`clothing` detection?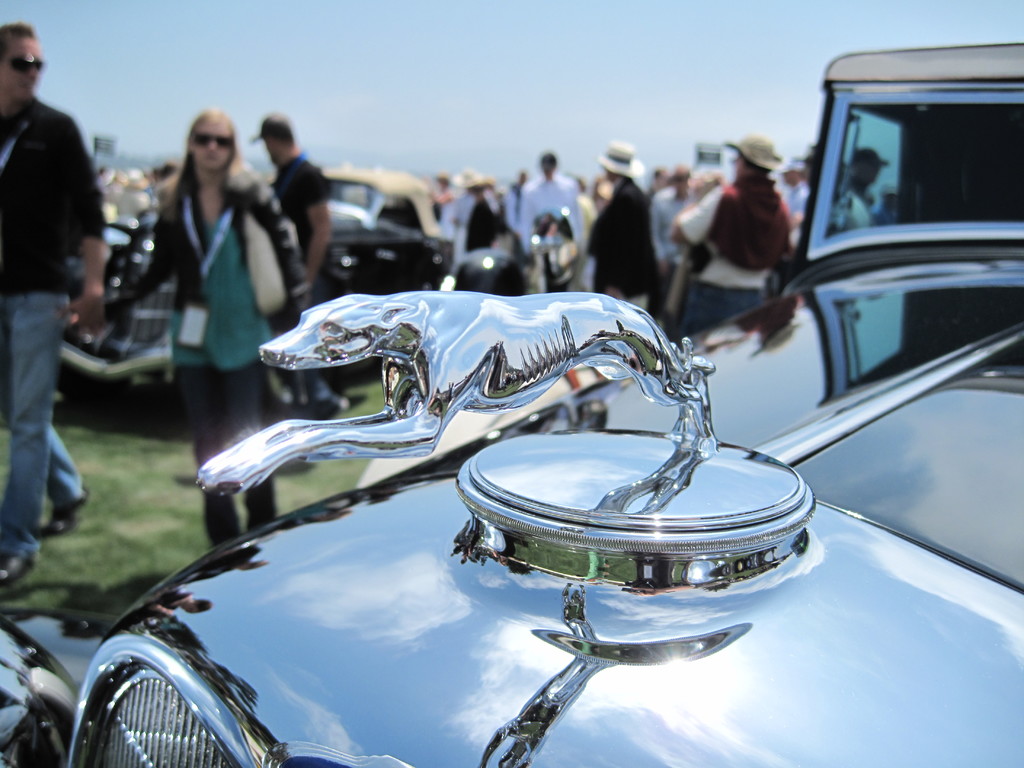
x1=835 y1=193 x2=872 y2=236
